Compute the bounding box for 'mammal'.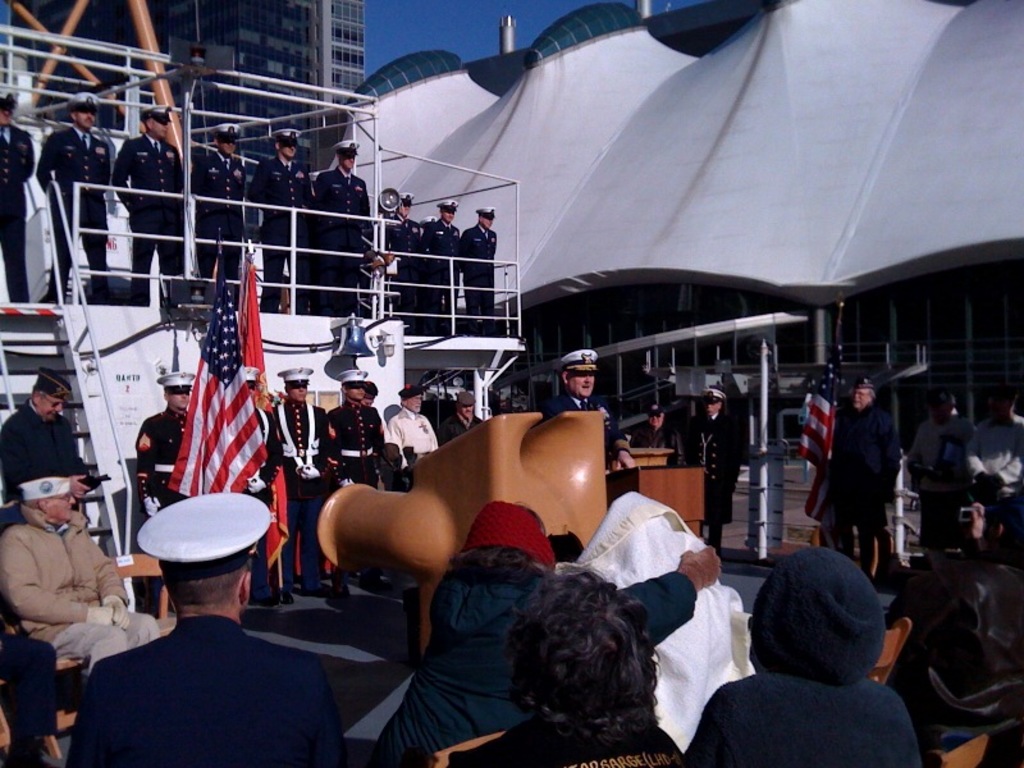
x1=375 y1=498 x2=721 y2=767.
